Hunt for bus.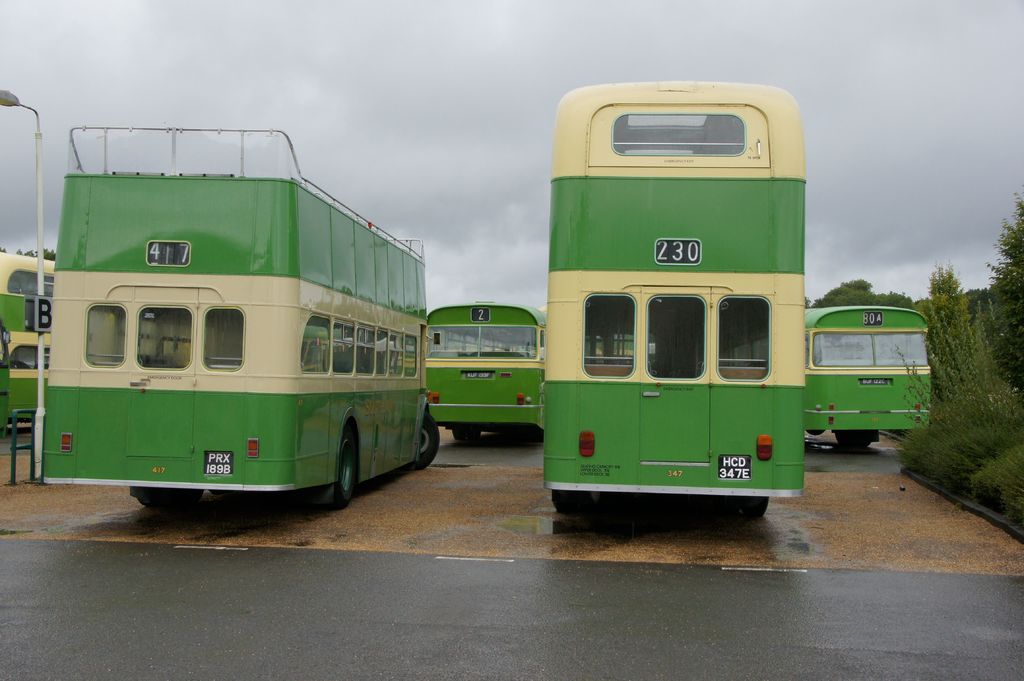
Hunted down at {"x1": 803, "y1": 301, "x2": 929, "y2": 448}.
